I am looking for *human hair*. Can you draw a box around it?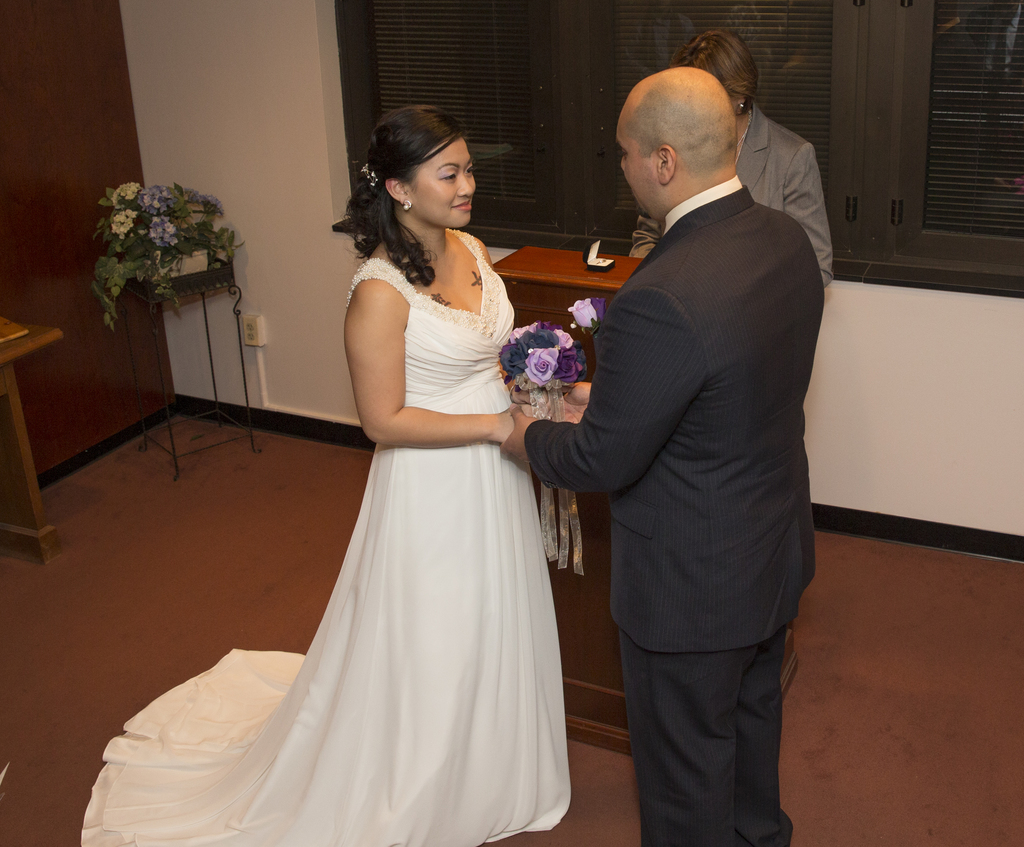
Sure, the bounding box is Rect(673, 28, 753, 113).
